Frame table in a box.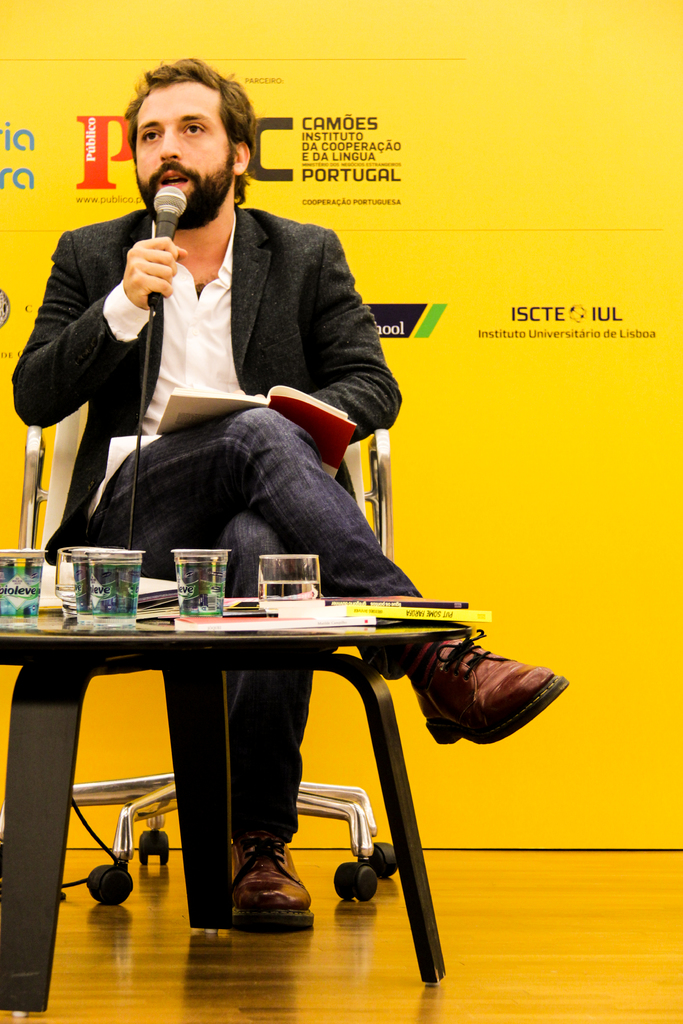
detection(0, 595, 473, 1010).
